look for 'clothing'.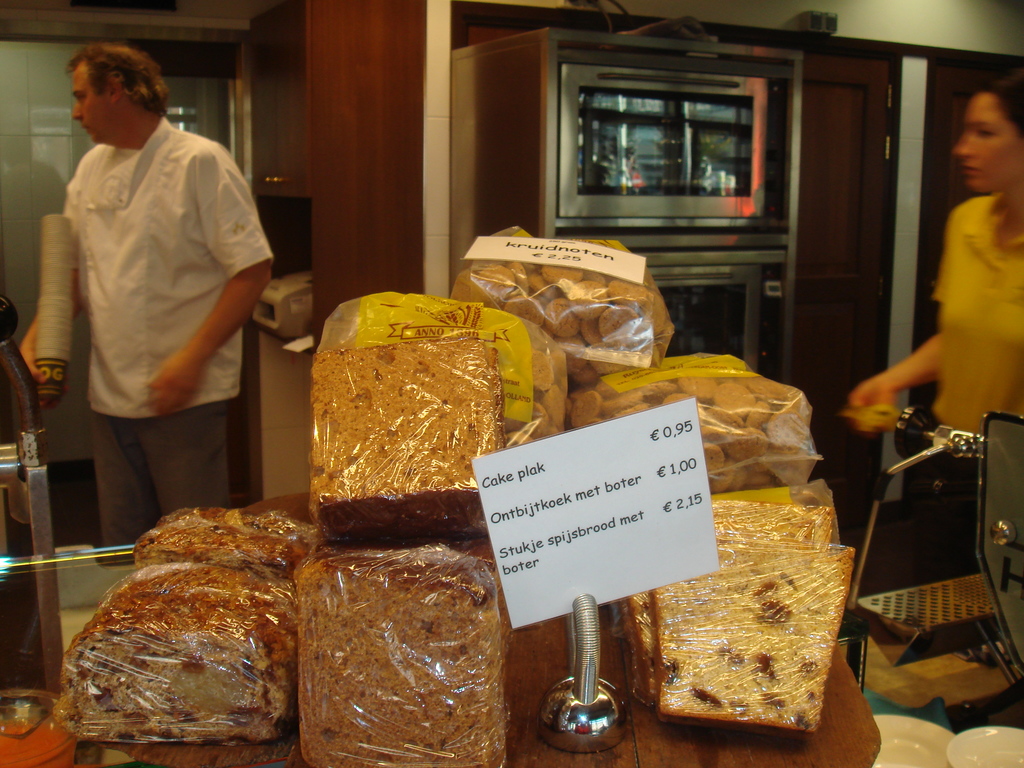
Found: bbox(57, 109, 277, 539).
